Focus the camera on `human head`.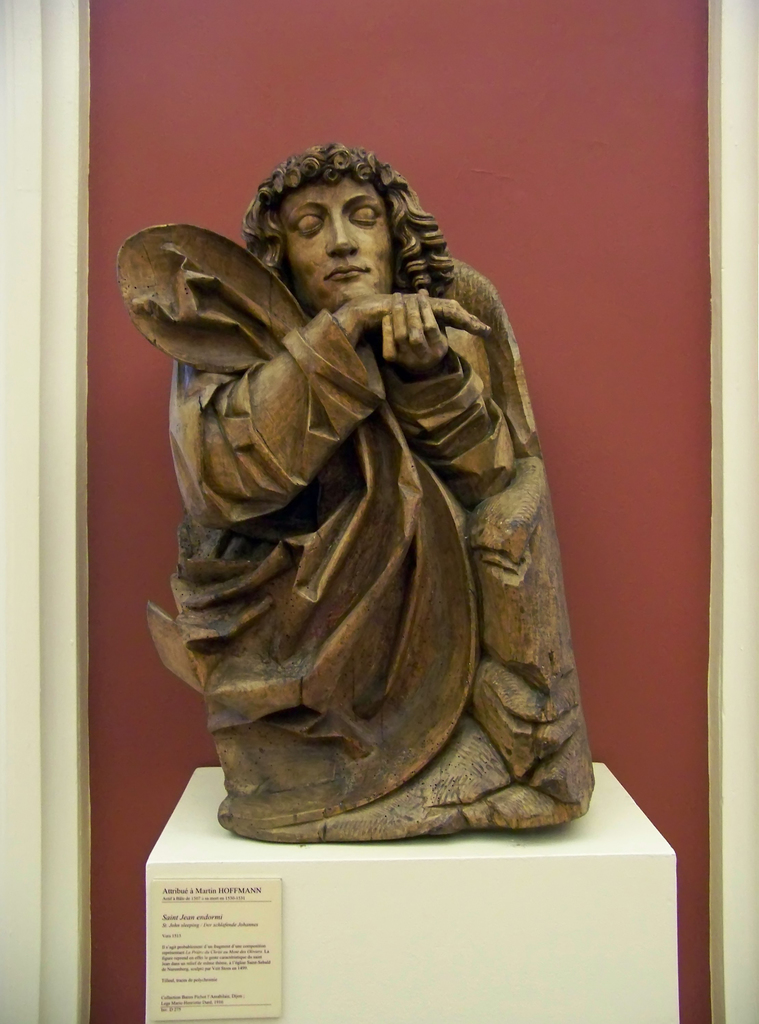
Focus region: 230/143/432/301.
